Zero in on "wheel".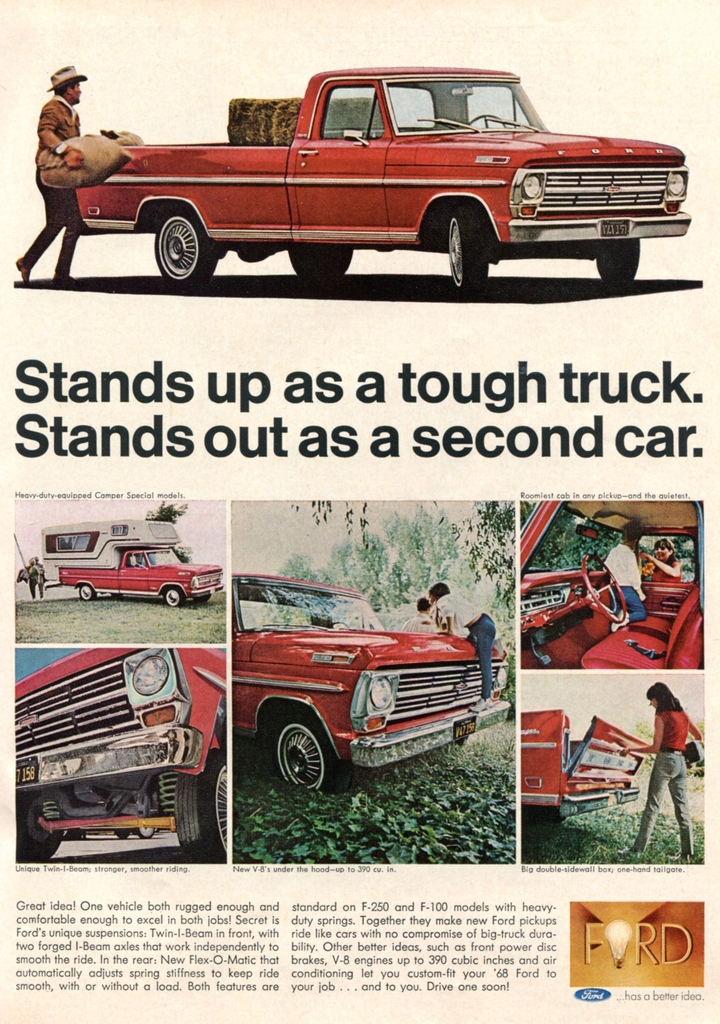
Zeroed in: locate(17, 794, 66, 863).
